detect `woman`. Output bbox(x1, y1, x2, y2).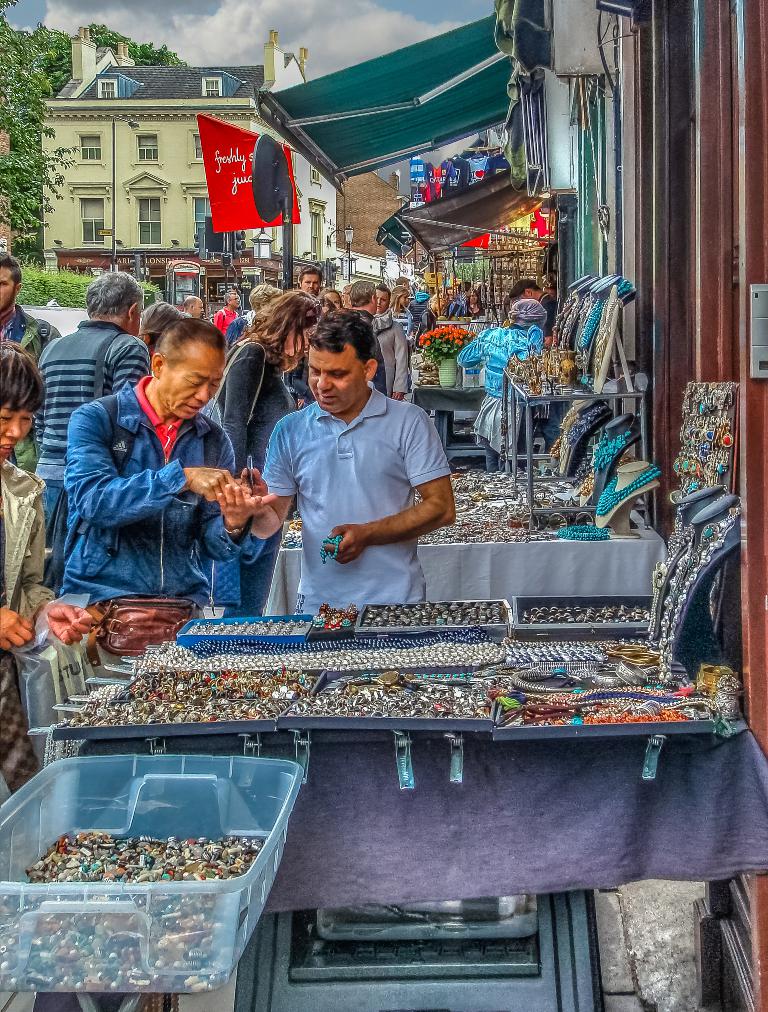
bbox(228, 291, 326, 478).
